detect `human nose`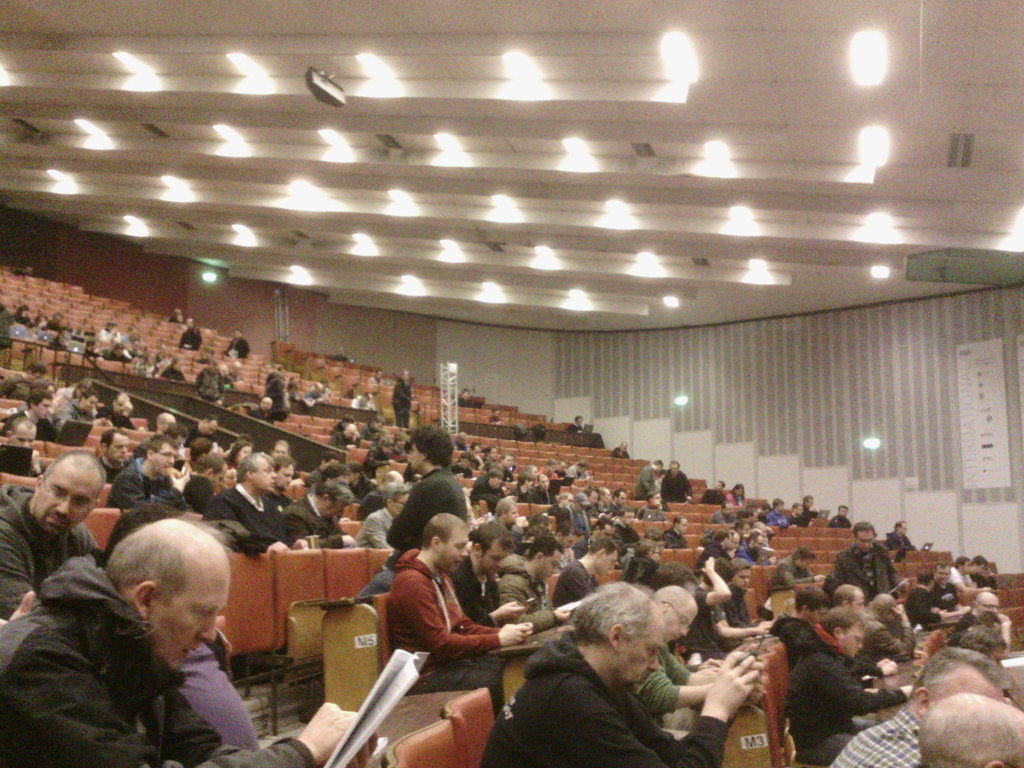
crop(198, 611, 221, 643)
